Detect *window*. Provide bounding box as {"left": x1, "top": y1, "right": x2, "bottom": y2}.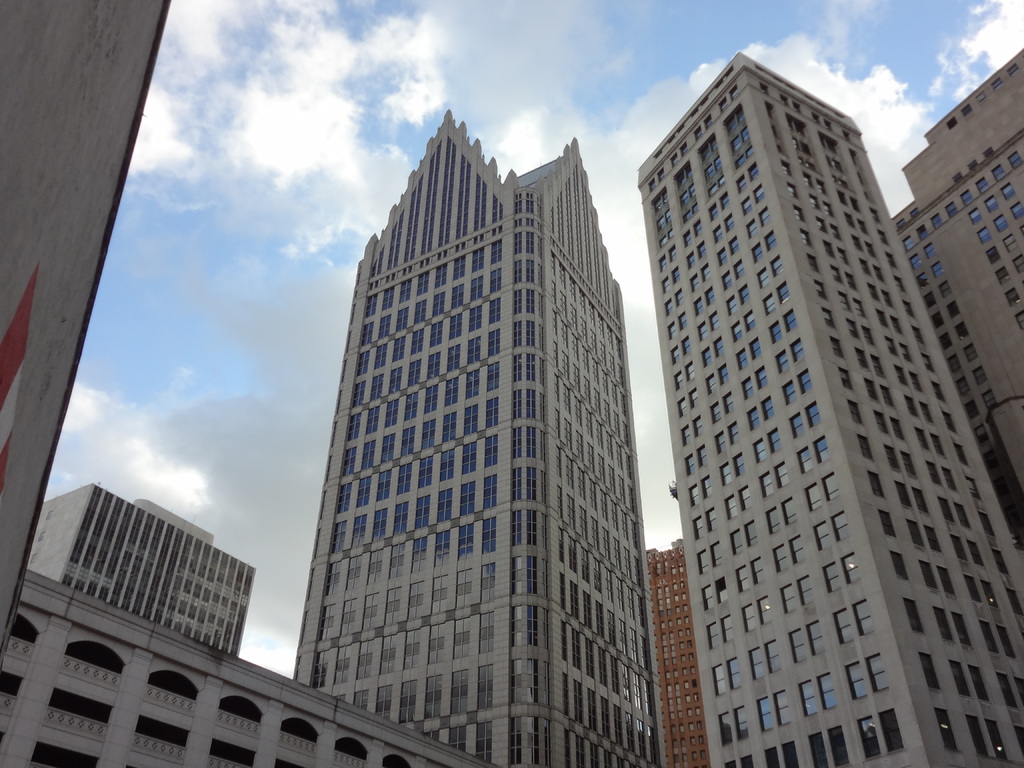
{"left": 797, "top": 367, "right": 814, "bottom": 394}.
